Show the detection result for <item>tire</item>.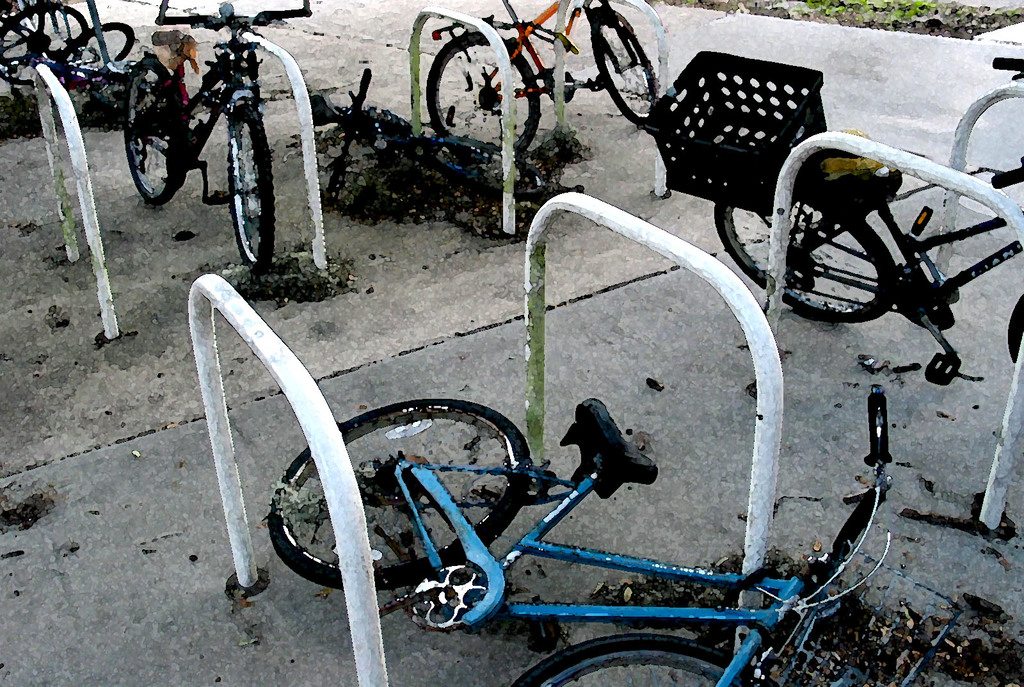
(x1=0, y1=1, x2=88, y2=67).
